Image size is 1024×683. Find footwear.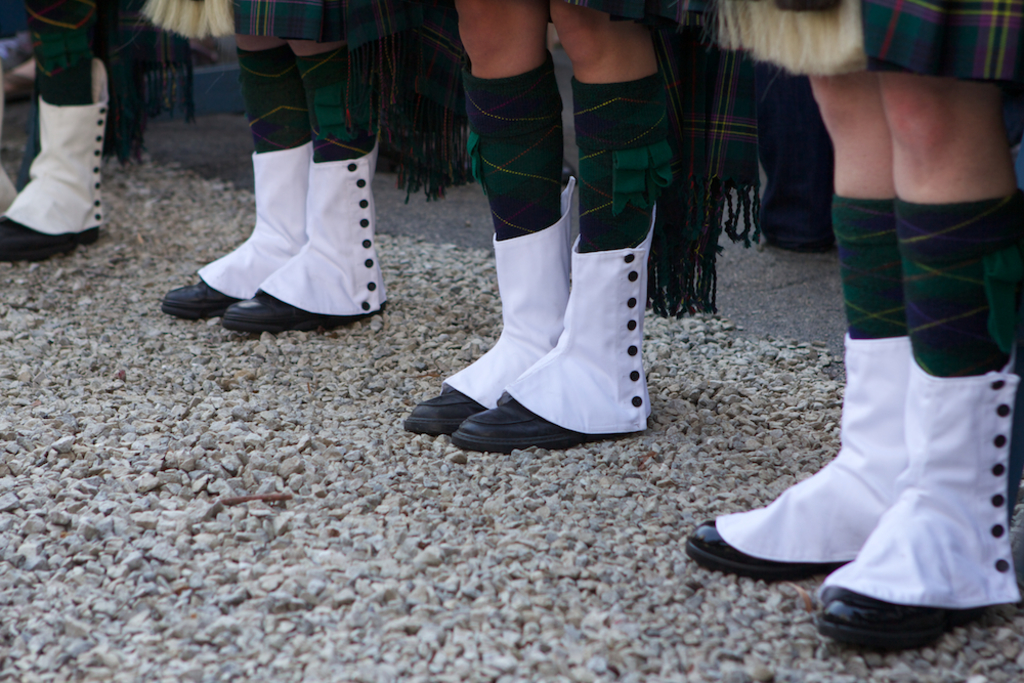
bbox=(401, 389, 488, 435).
